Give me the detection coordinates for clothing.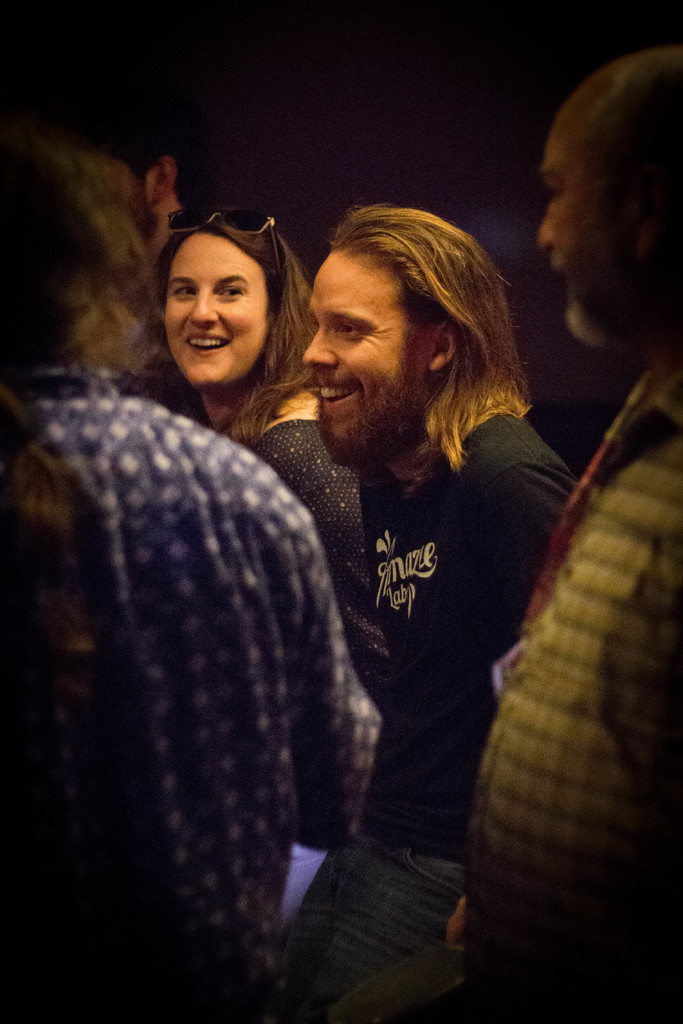
462:372:682:1023.
